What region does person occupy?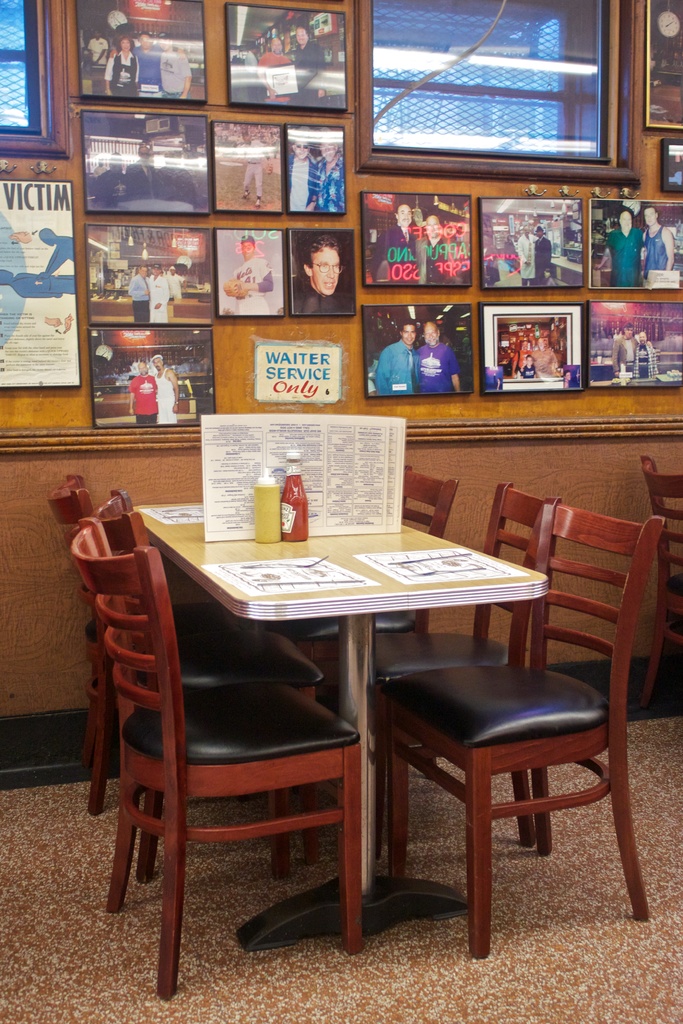
rect(370, 316, 425, 396).
